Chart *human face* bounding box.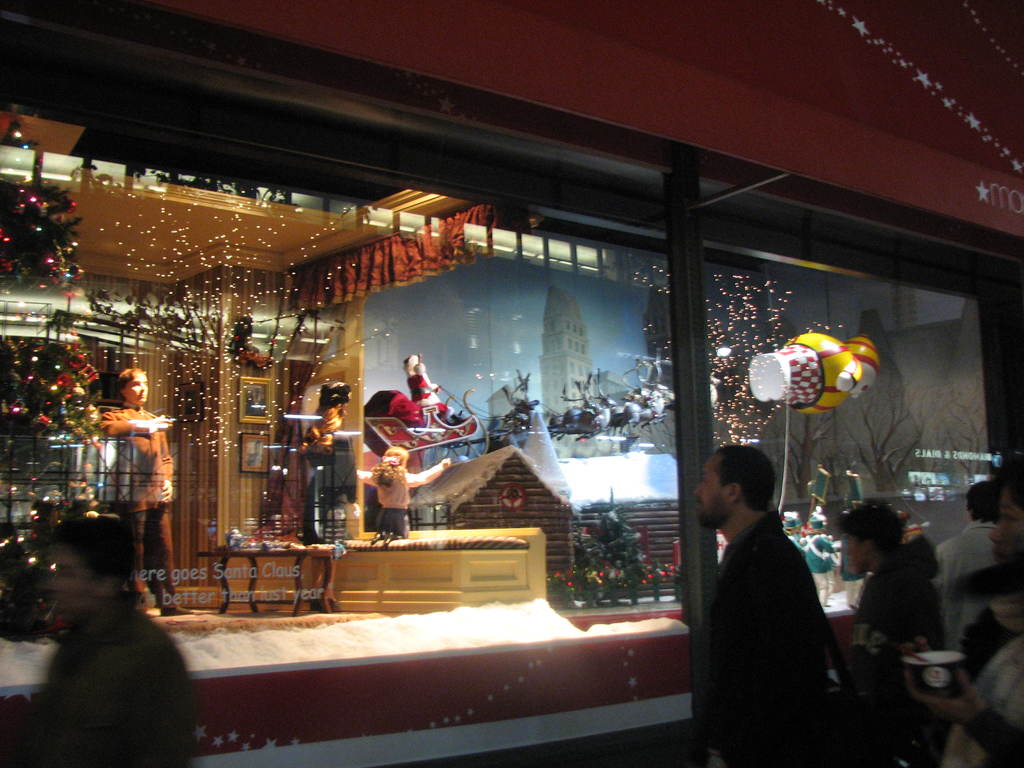
Charted: {"x1": 845, "y1": 532, "x2": 867, "y2": 579}.
